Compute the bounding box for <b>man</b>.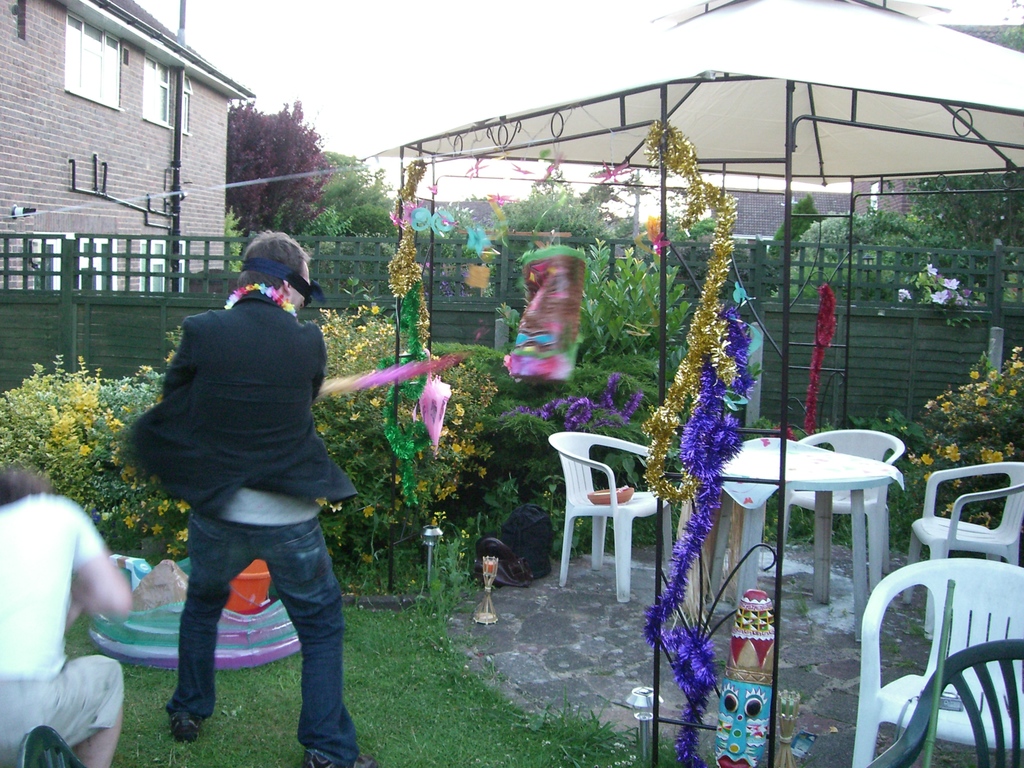
bbox=(119, 225, 386, 767).
